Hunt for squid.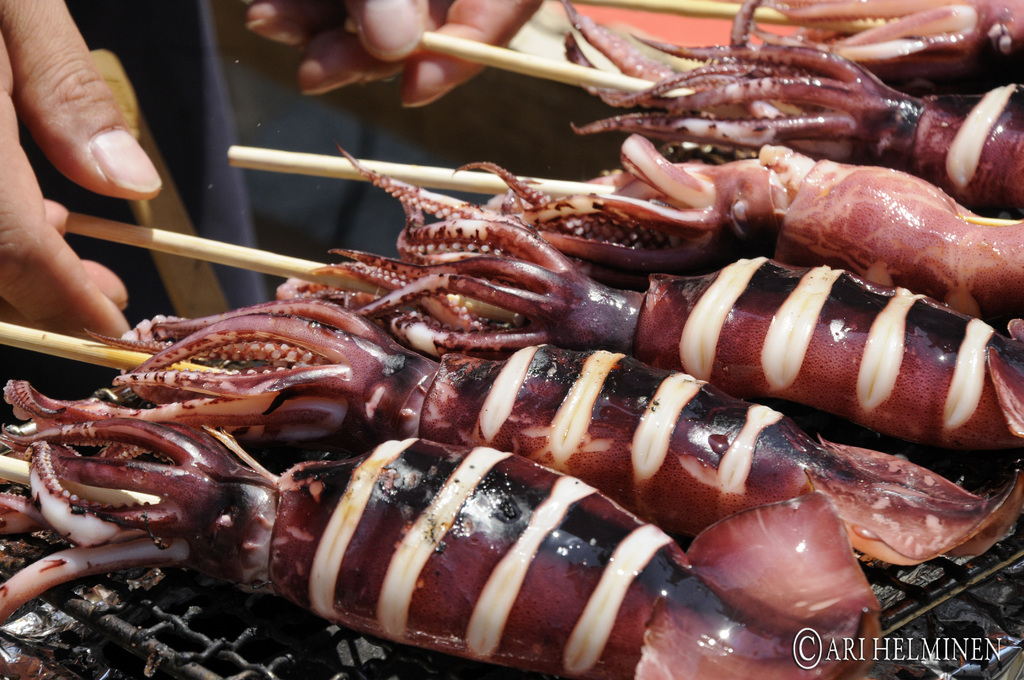
Hunted down at 746/0/1023/97.
